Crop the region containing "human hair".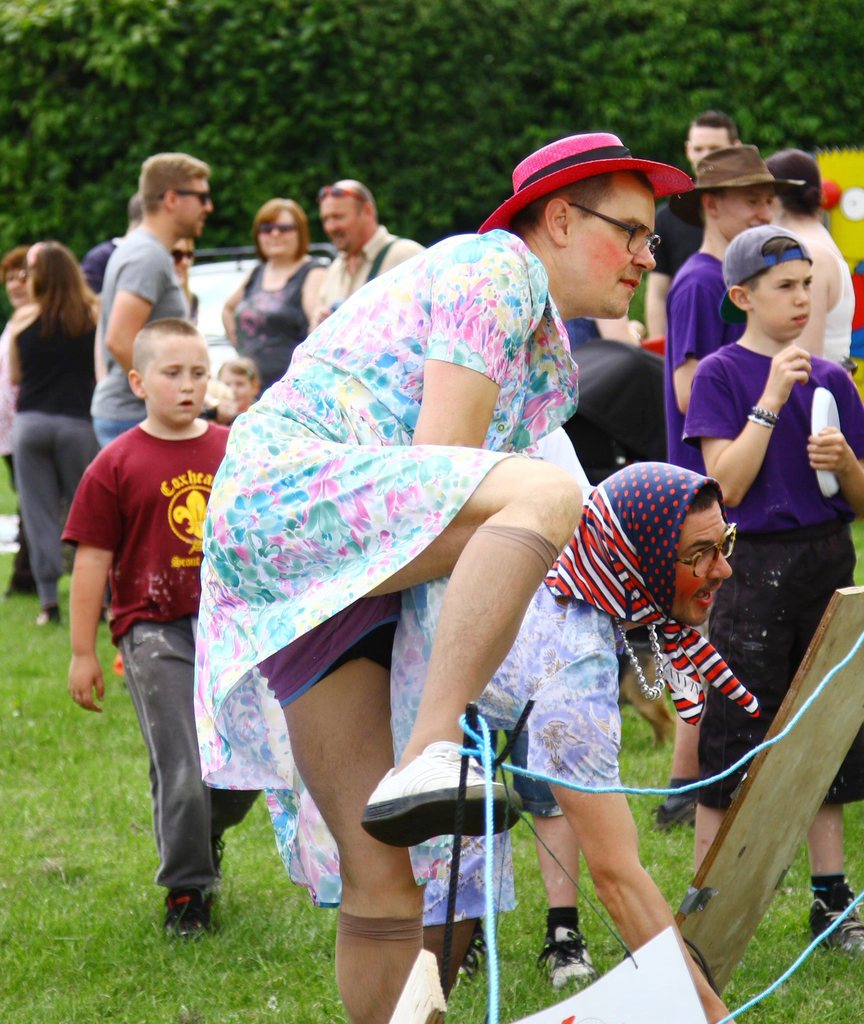
Crop region: left=323, top=183, right=375, bottom=220.
